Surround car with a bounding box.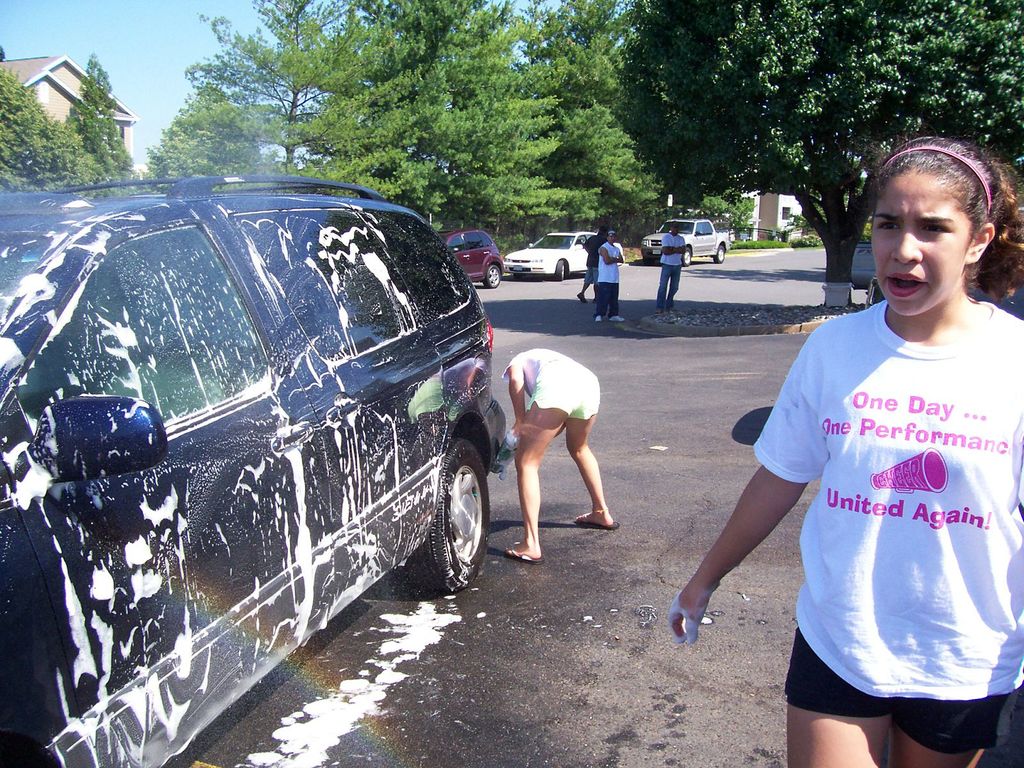
<box>0,163,520,701</box>.
